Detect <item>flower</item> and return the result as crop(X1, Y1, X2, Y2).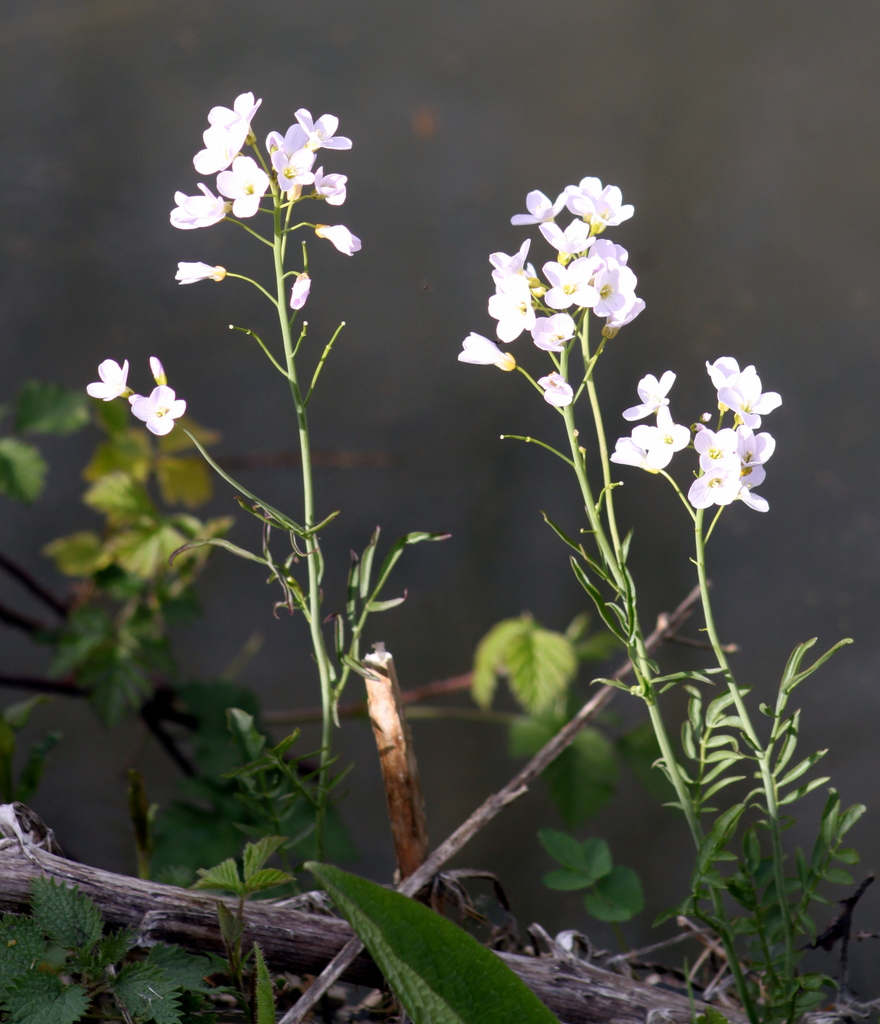
crop(216, 158, 270, 223).
